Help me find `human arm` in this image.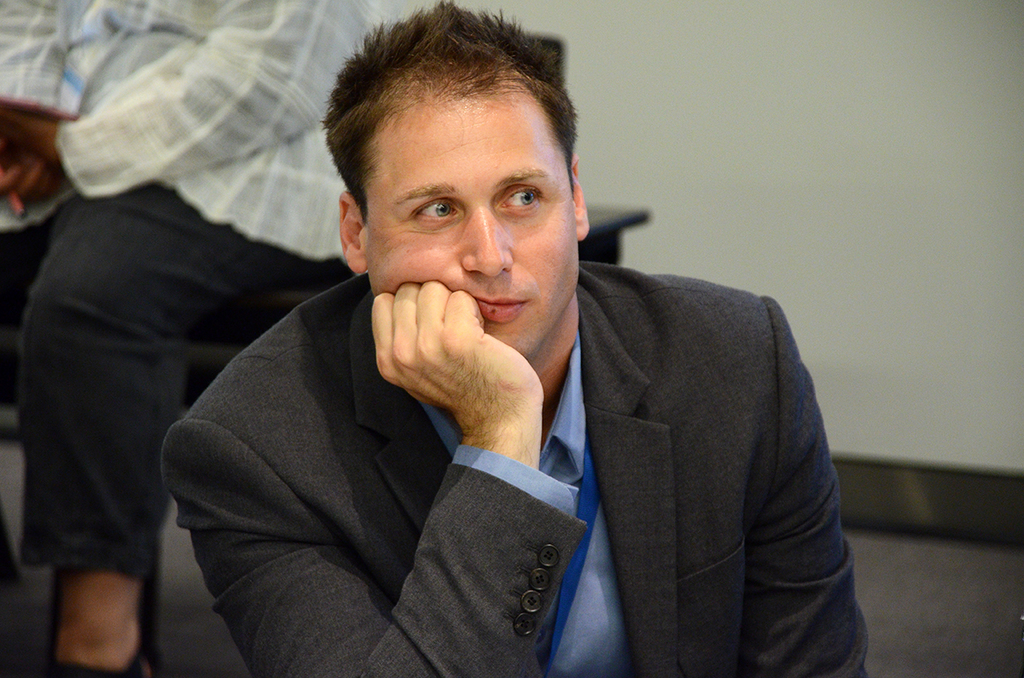
Found it: <box>0,0,399,204</box>.
